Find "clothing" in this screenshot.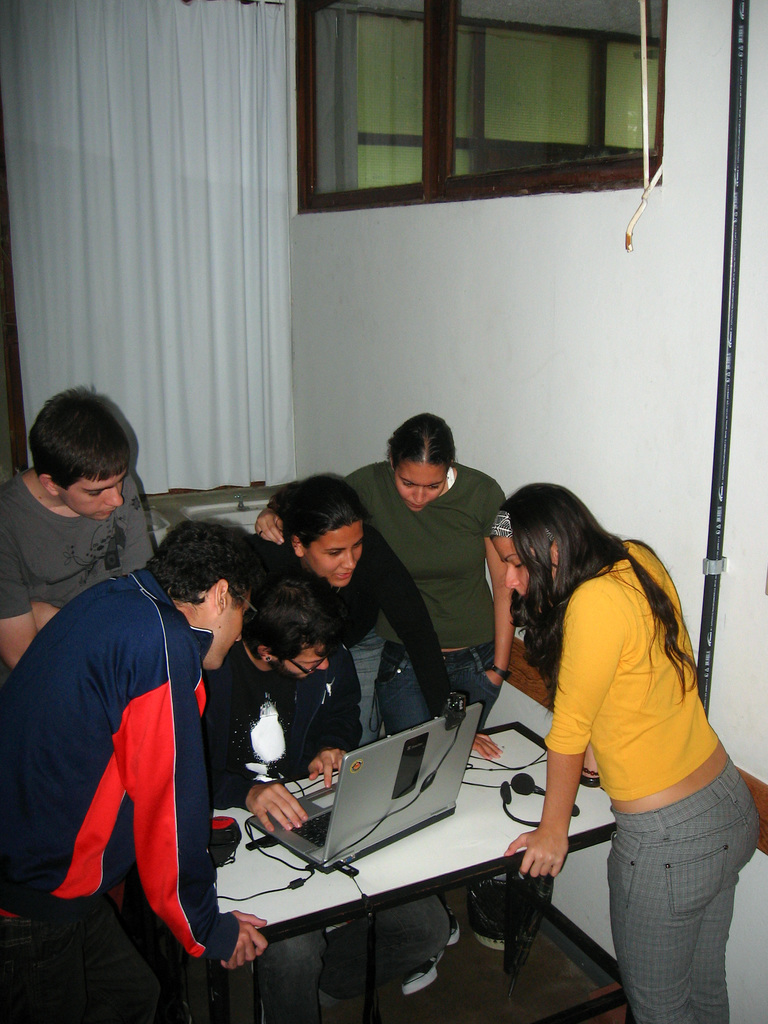
The bounding box for "clothing" is (543, 538, 719, 808).
